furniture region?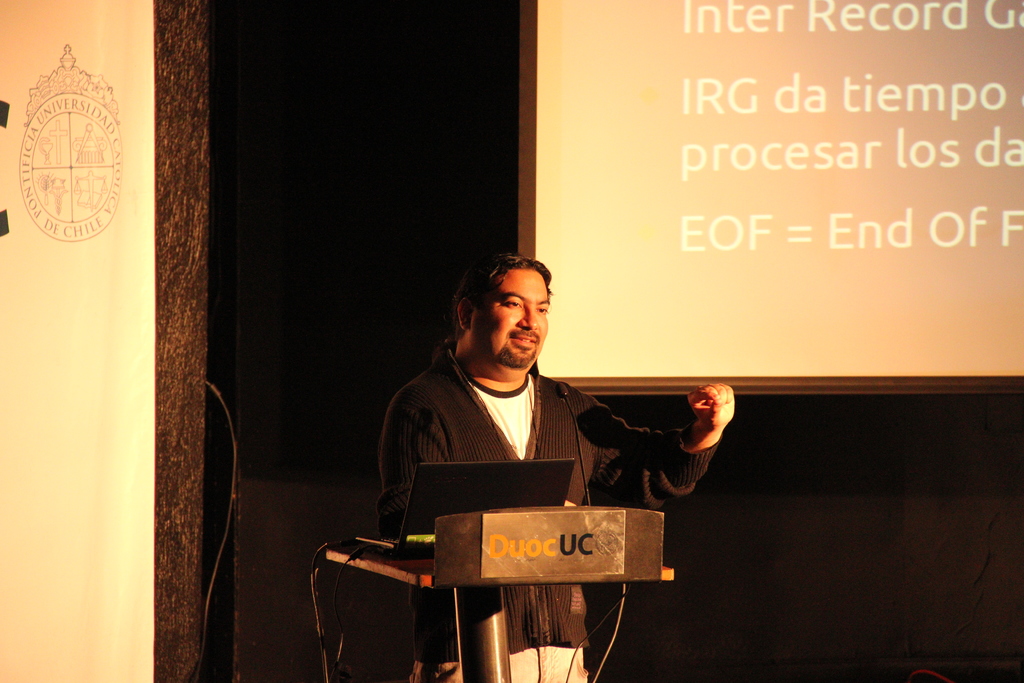
bbox(325, 504, 676, 682)
